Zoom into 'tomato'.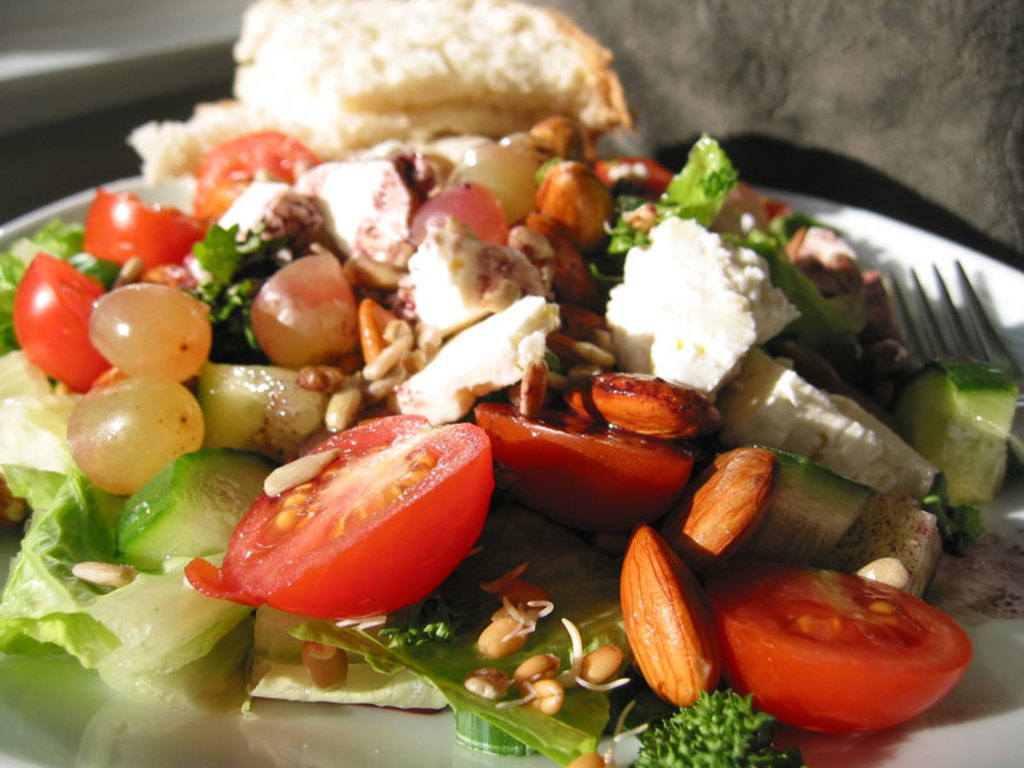
Zoom target: box=[5, 248, 118, 390].
